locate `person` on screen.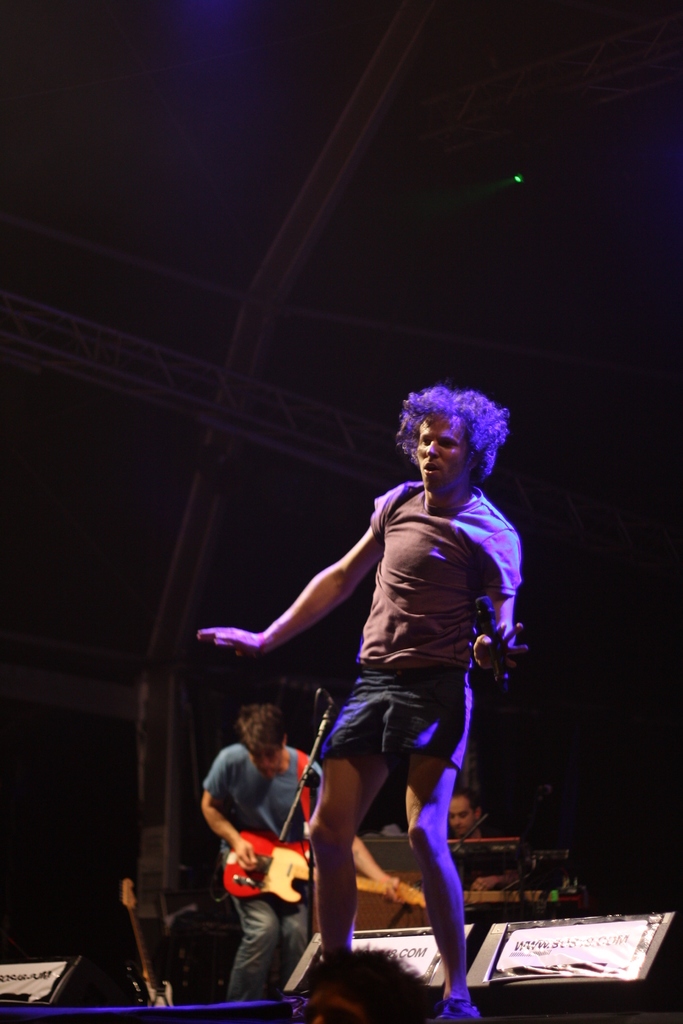
On screen at 444 786 542 891.
